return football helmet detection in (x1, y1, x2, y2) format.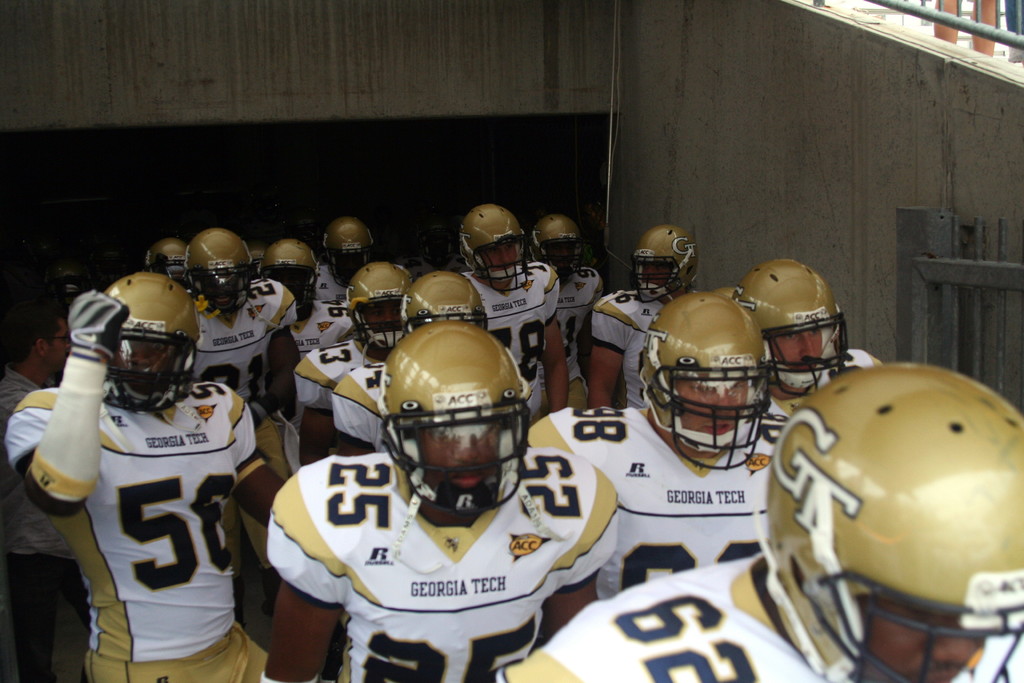
(524, 214, 579, 285).
